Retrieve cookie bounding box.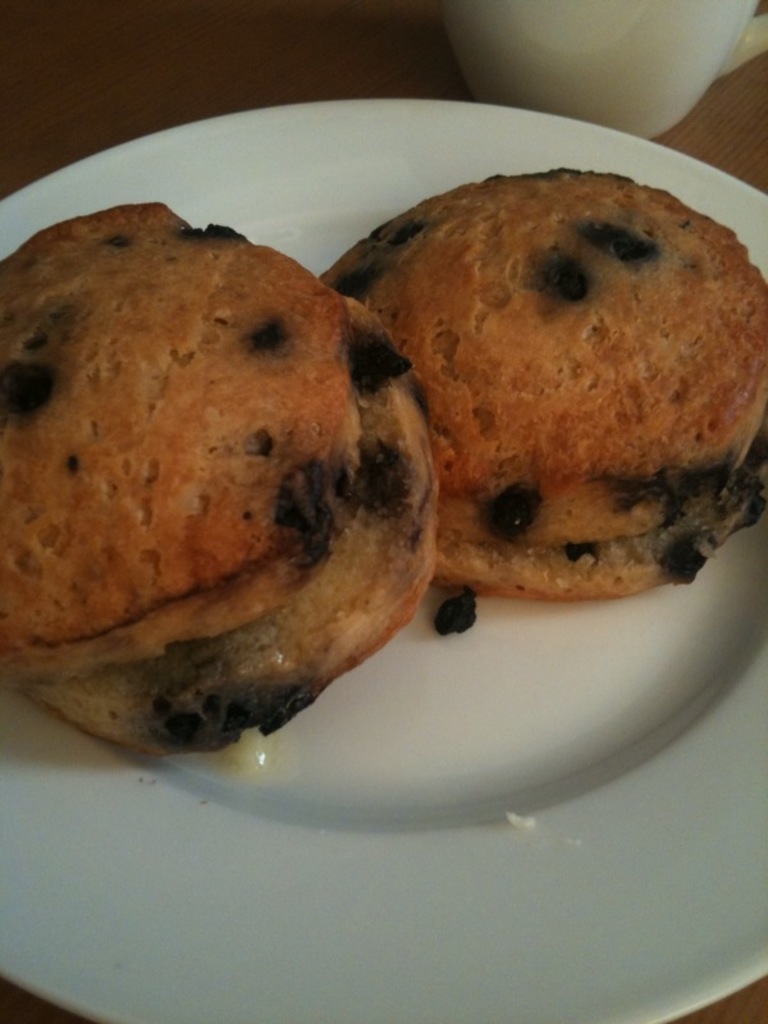
Bounding box: (x1=0, y1=192, x2=436, y2=769).
